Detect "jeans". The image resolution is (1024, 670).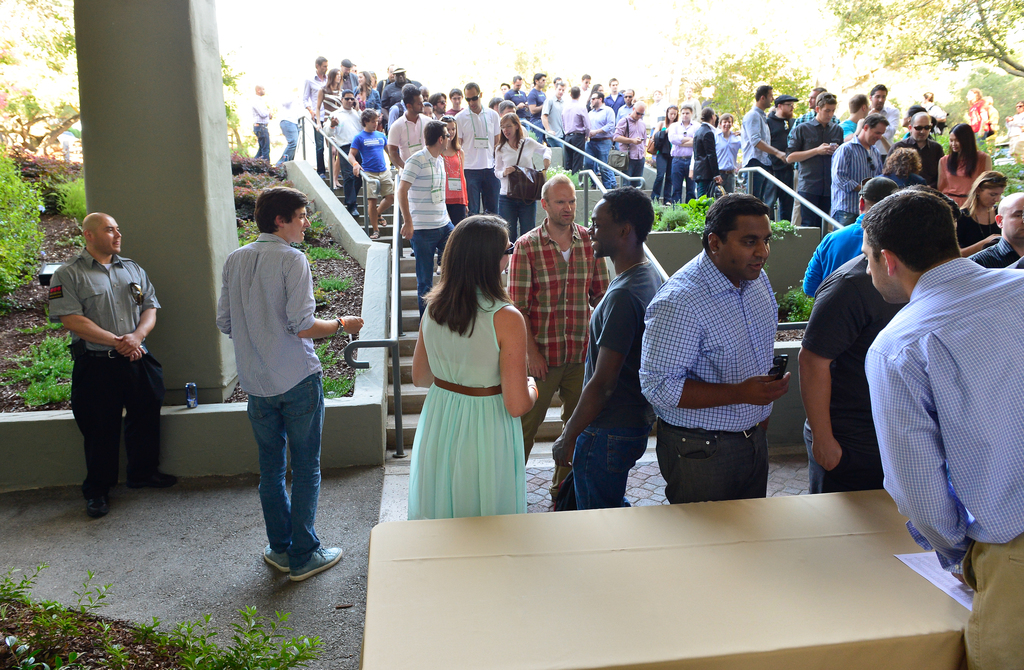
[x1=658, y1=420, x2=773, y2=500].
